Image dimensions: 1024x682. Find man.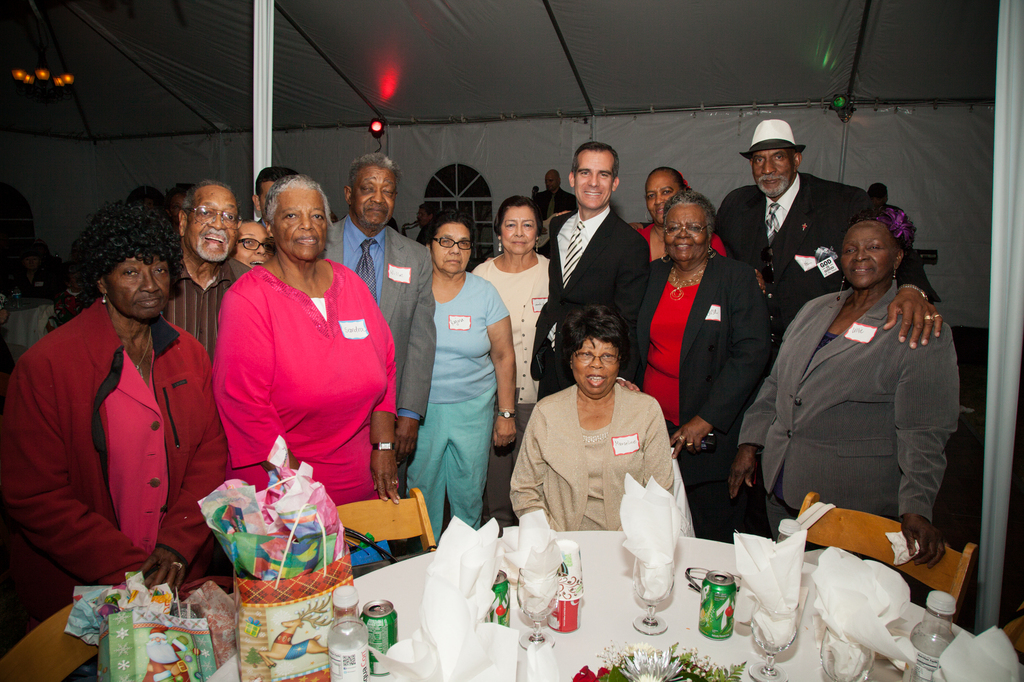
Rect(630, 118, 945, 376).
